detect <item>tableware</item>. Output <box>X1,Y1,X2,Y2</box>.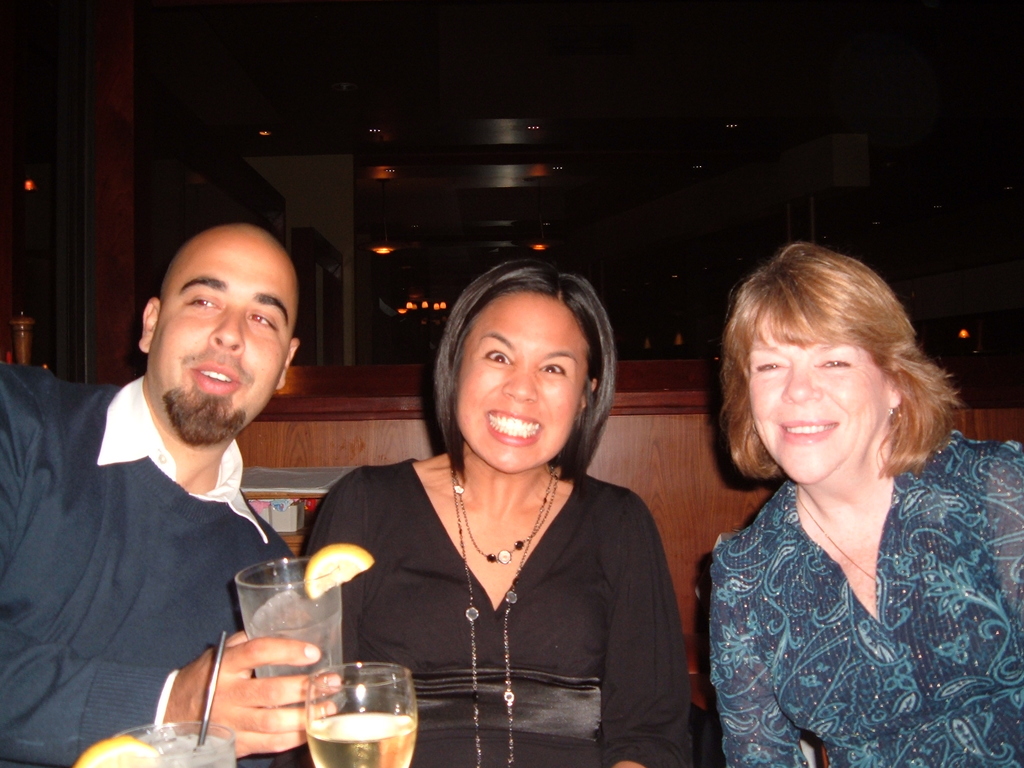
<box>239,553,351,717</box>.
